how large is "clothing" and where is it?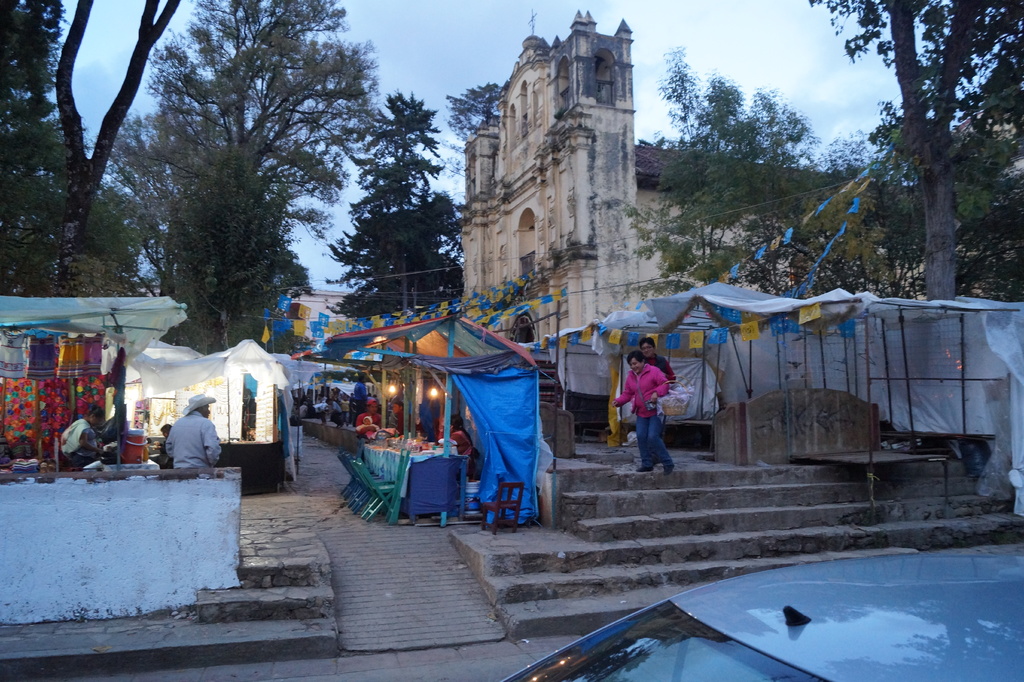
Bounding box: 646, 352, 681, 393.
